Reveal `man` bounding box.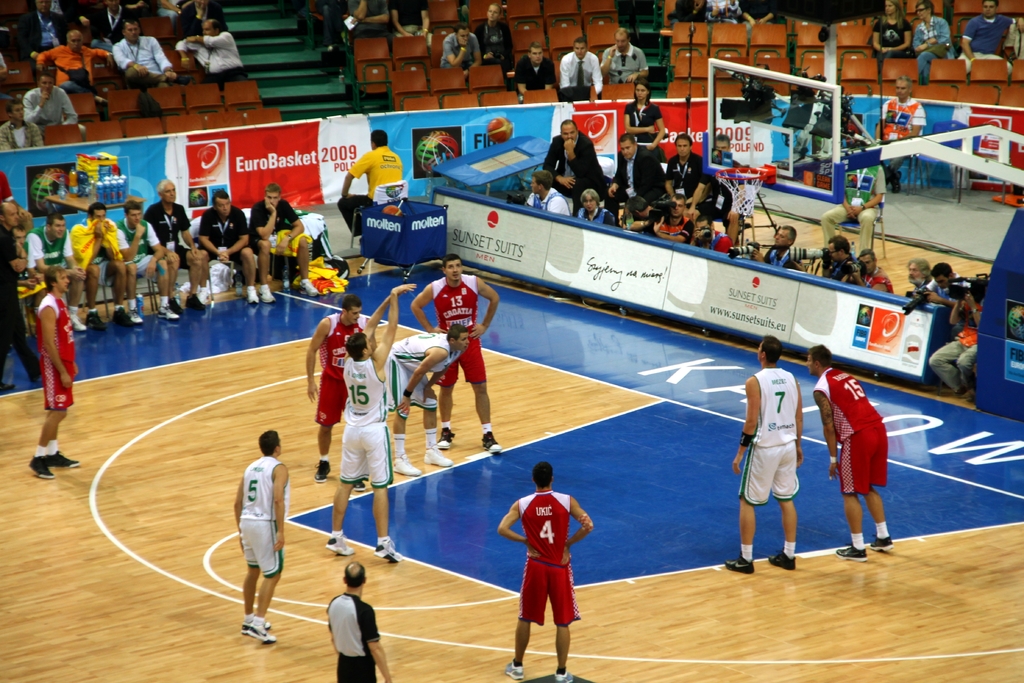
Revealed: <box>27,215,90,338</box>.
